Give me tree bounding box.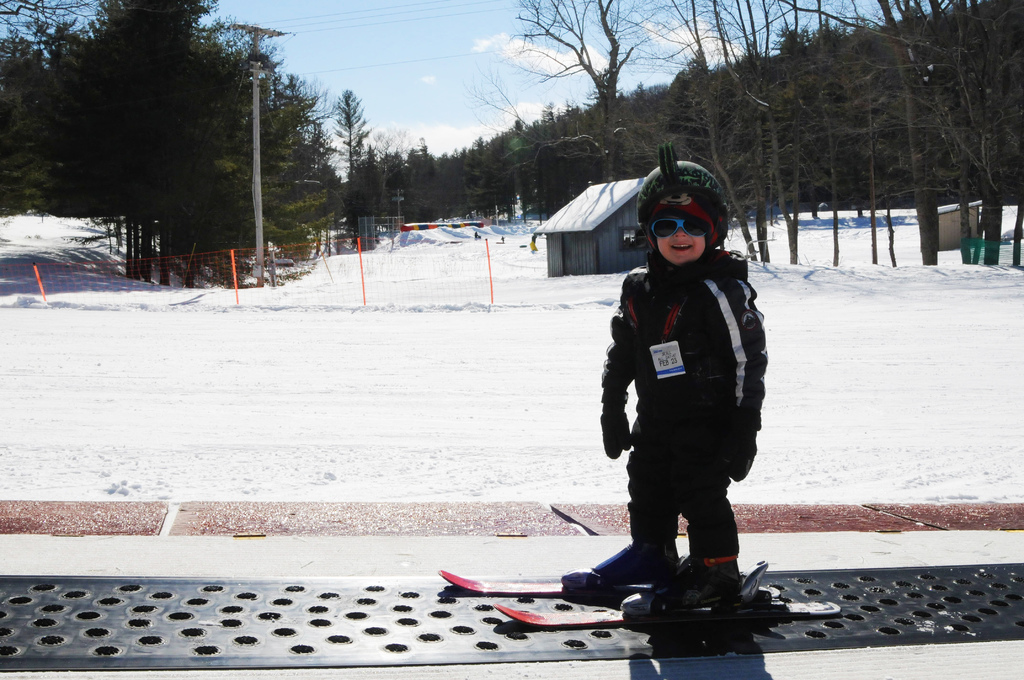
Rect(319, 79, 375, 247).
